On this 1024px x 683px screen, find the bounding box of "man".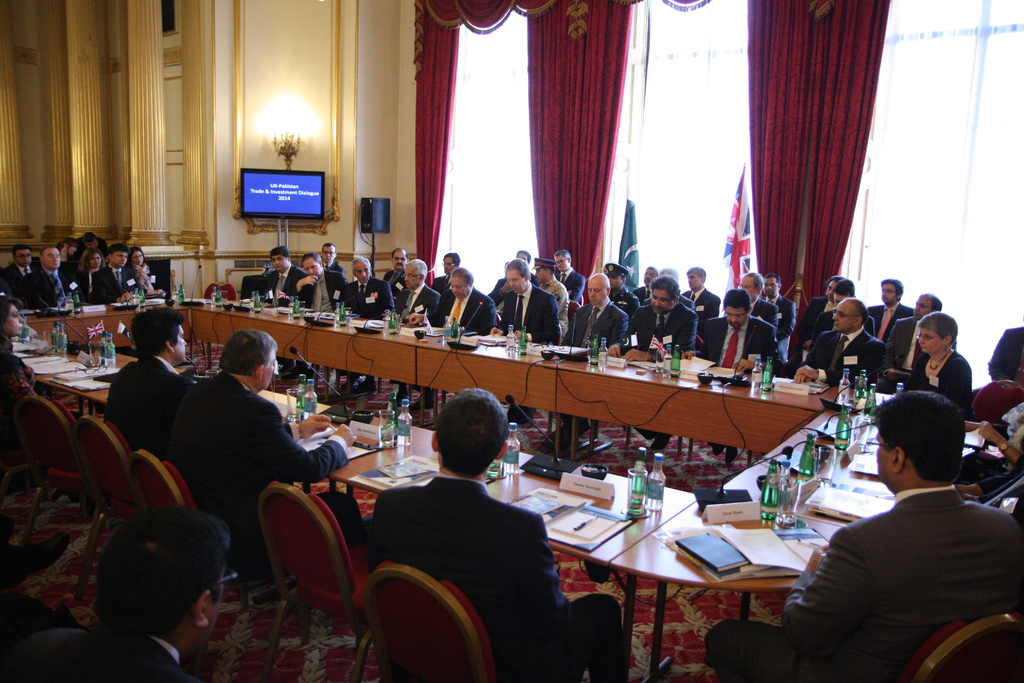
Bounding box: 606 266 638 315.
